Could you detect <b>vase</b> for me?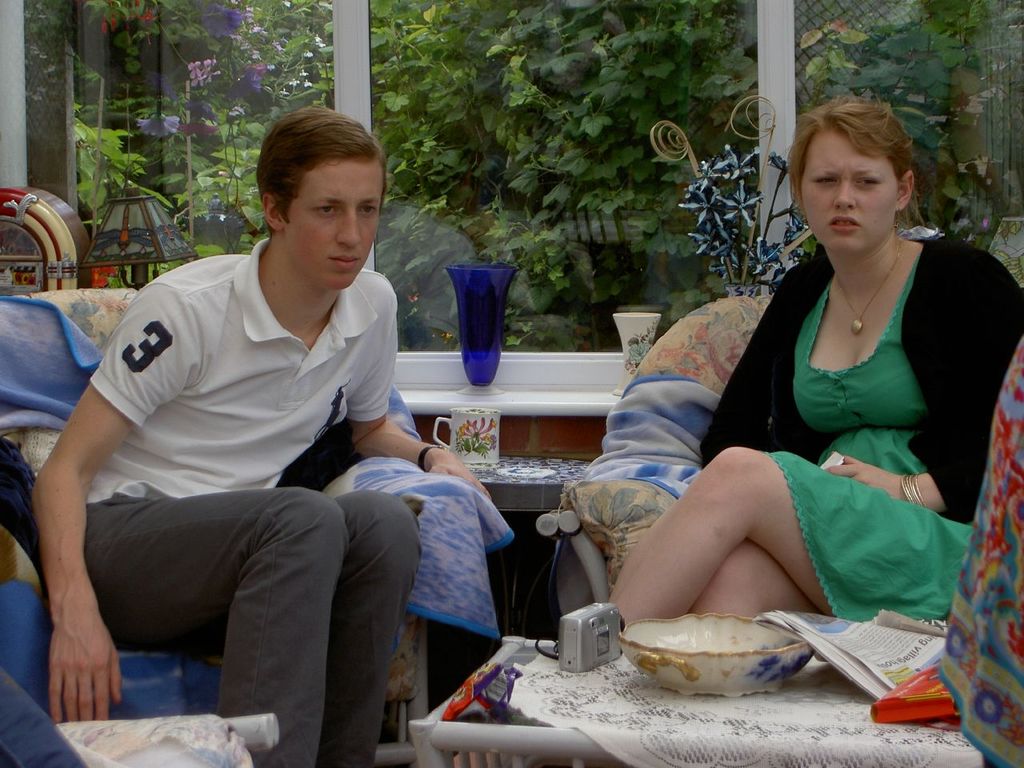
Detection result: [left=444, top=260, right=518, bottom=398].
